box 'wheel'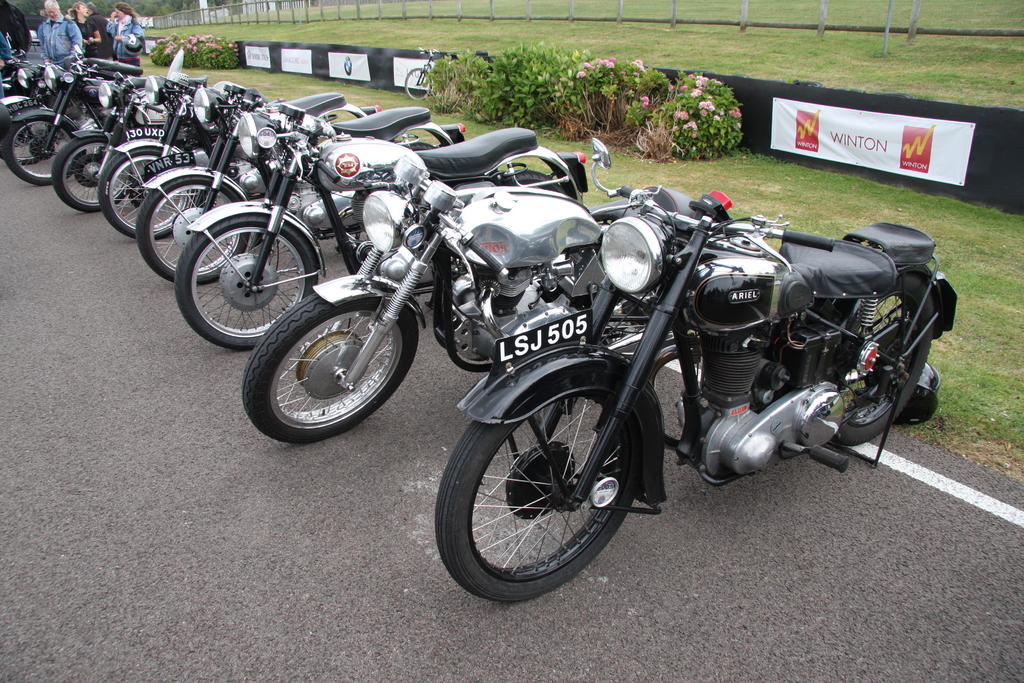
102, 139, 212, 238
